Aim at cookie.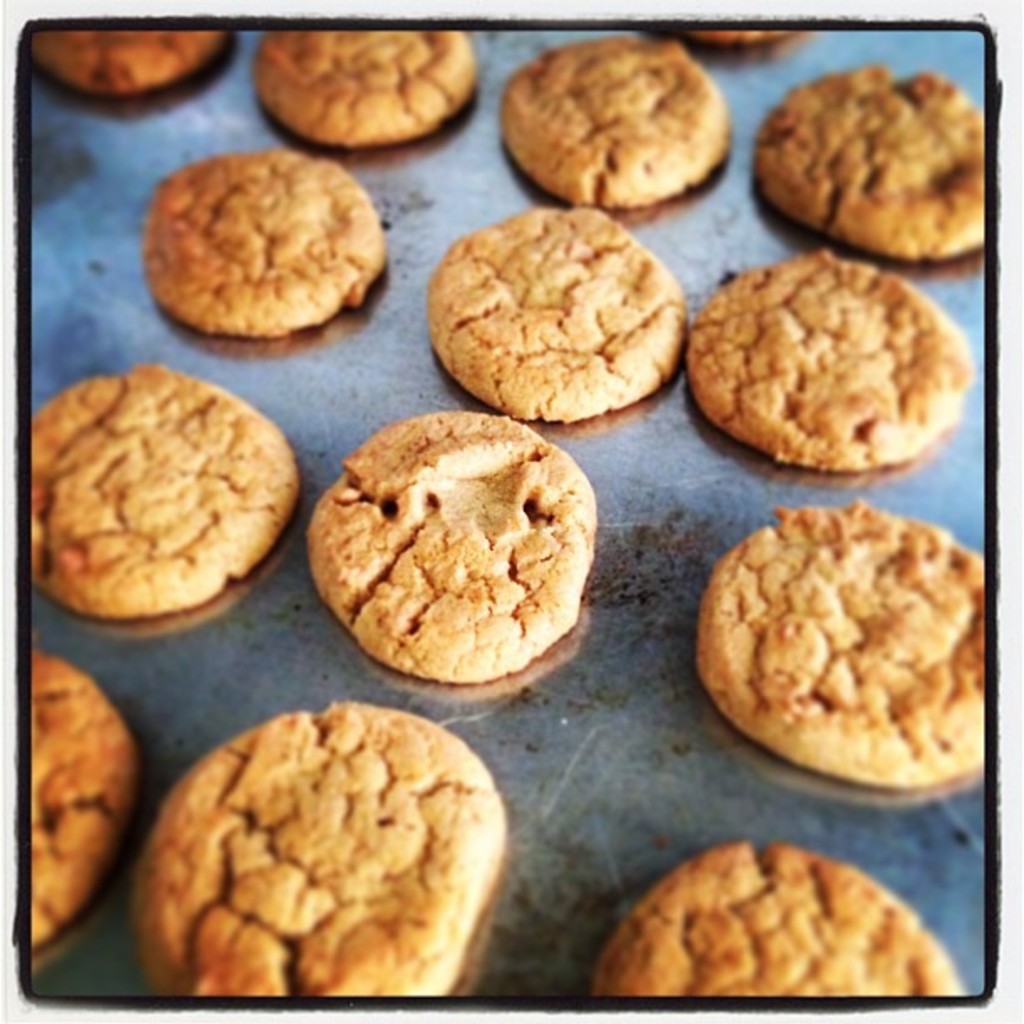
Aimed at <region>136, 699, 504, 996</region>.
